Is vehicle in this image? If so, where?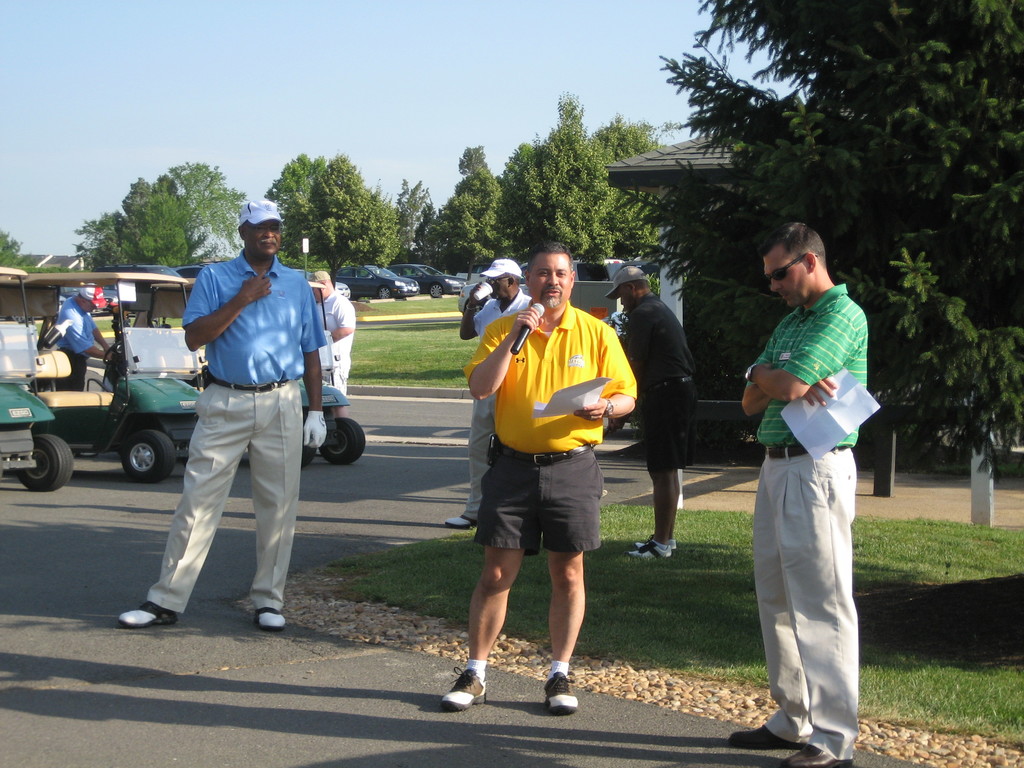
Yes, at x1=330, y1=266, x2=419, y2=301.
